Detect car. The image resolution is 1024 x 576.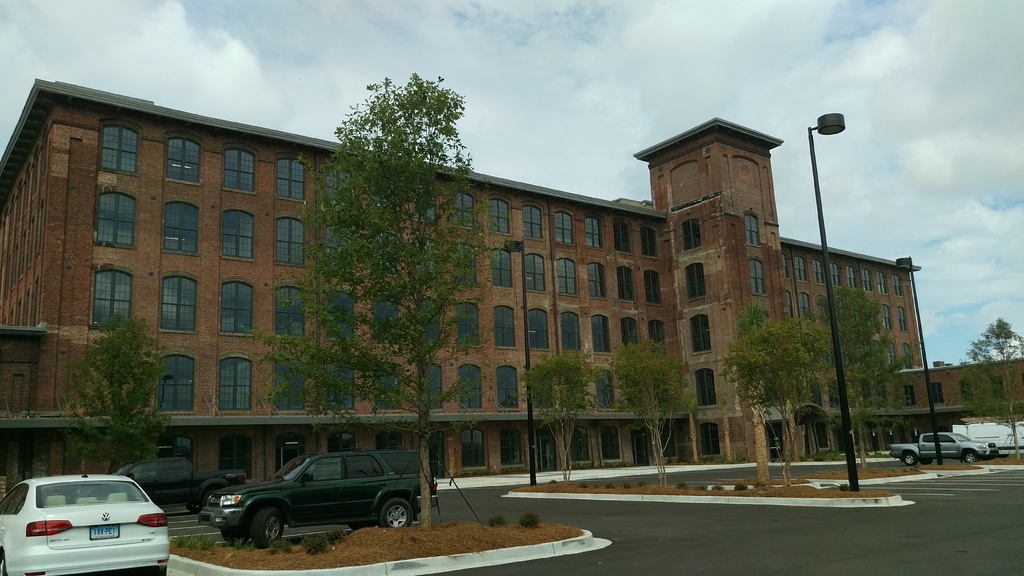
[0,467,168,575].
